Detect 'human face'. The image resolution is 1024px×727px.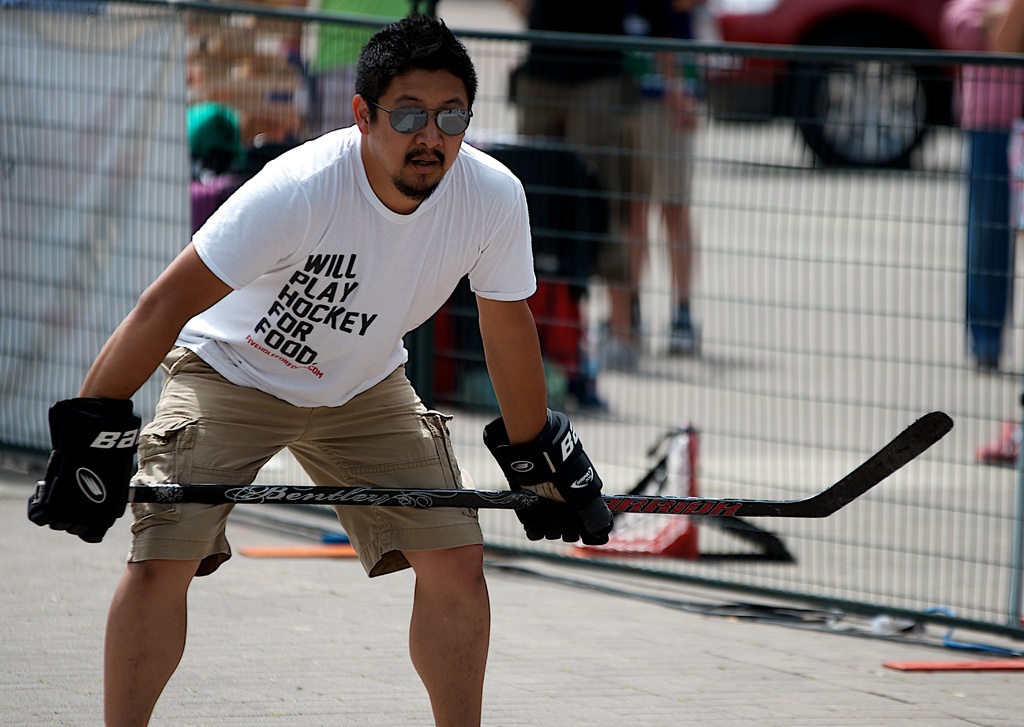
[left=372, top=67, right=474, bottom=206].
